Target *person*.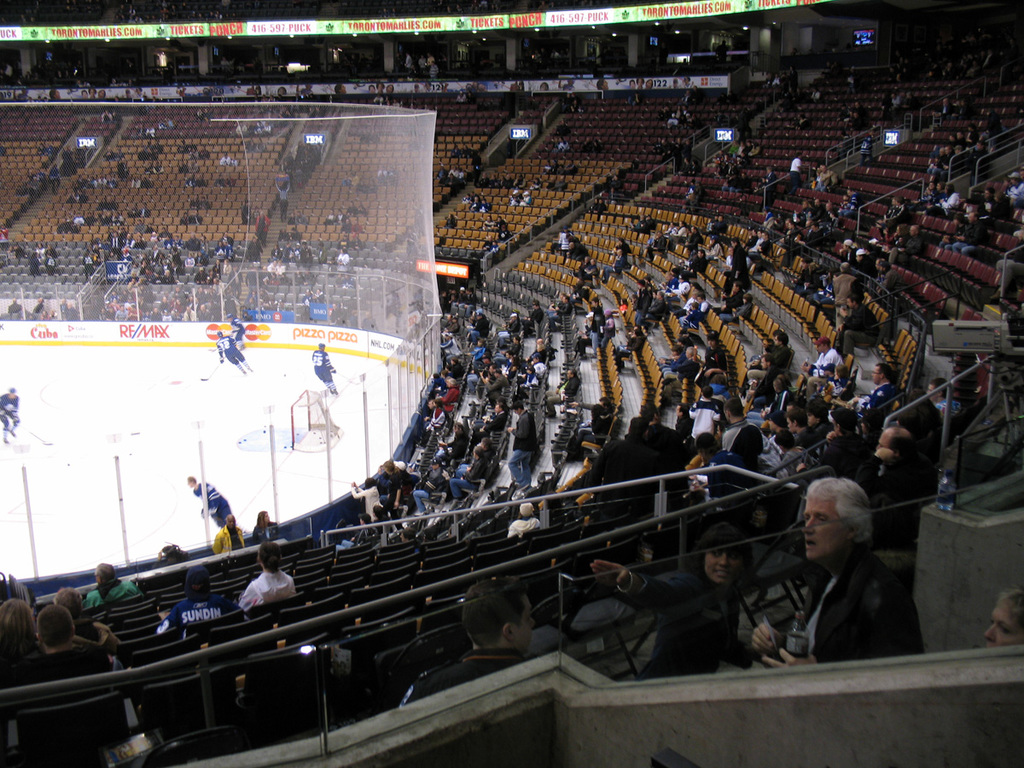
Target region: detection(394, 575, 538, 707).
